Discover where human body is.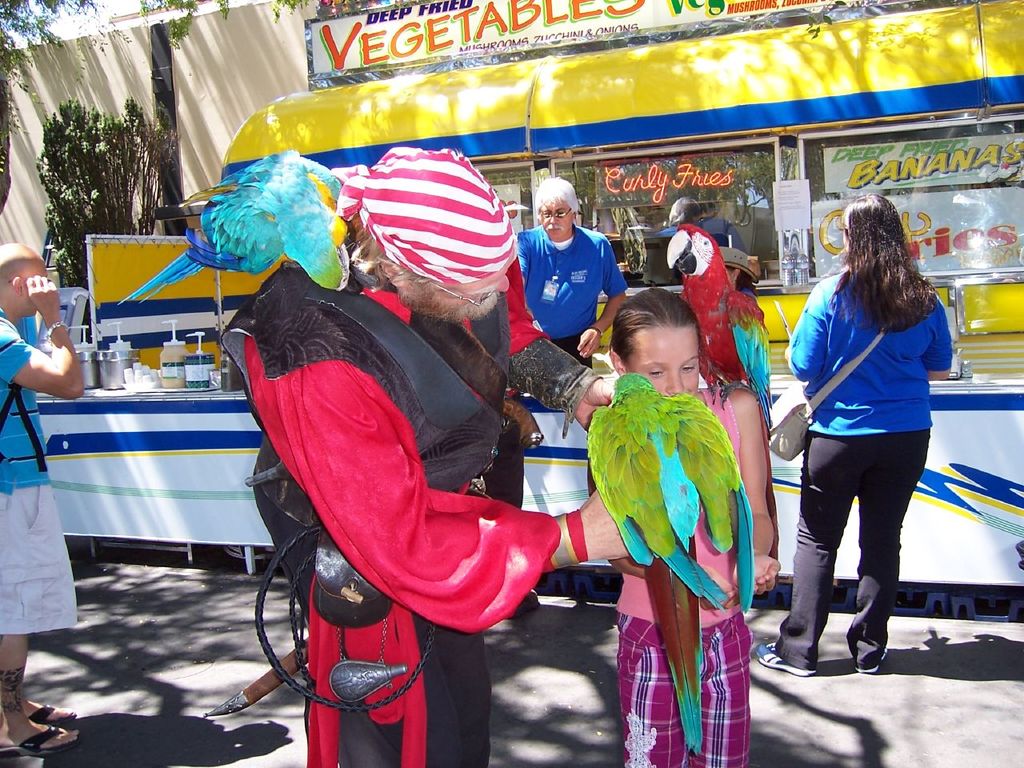
Discovered at BBox(234, 224, 666, 767).
